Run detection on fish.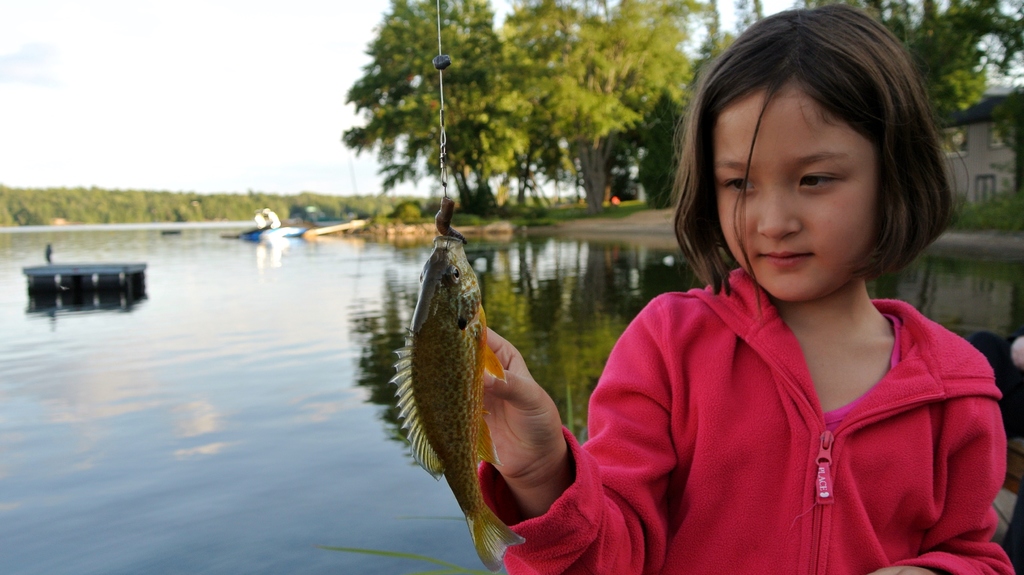
Result: rect(376, 209, 521, 574).
